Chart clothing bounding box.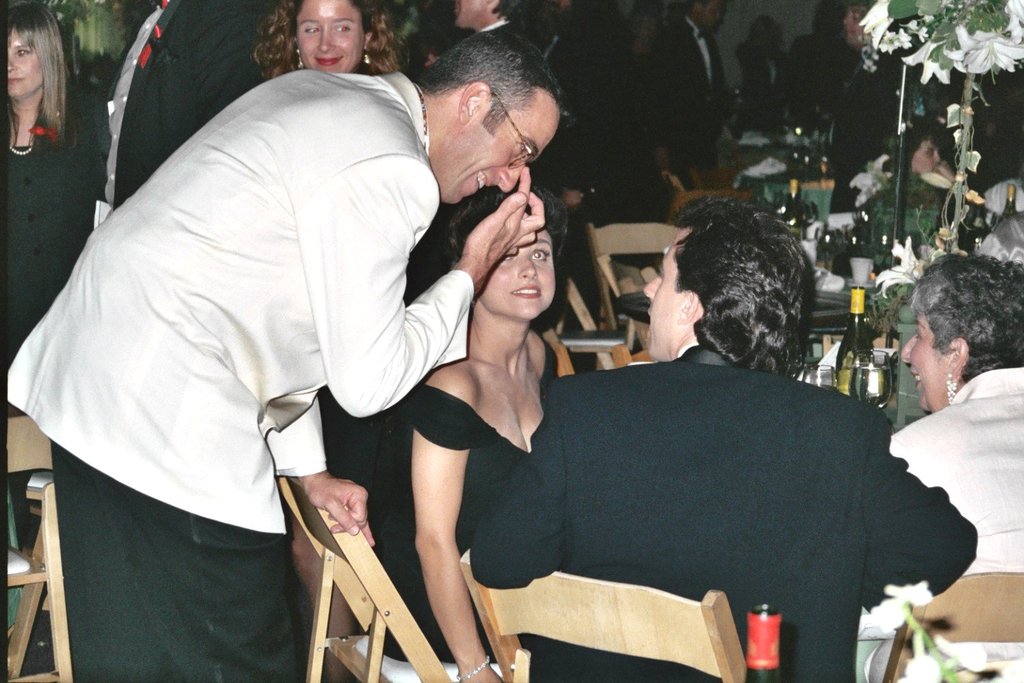
Charted: locate(464, 20, 556, 229).
